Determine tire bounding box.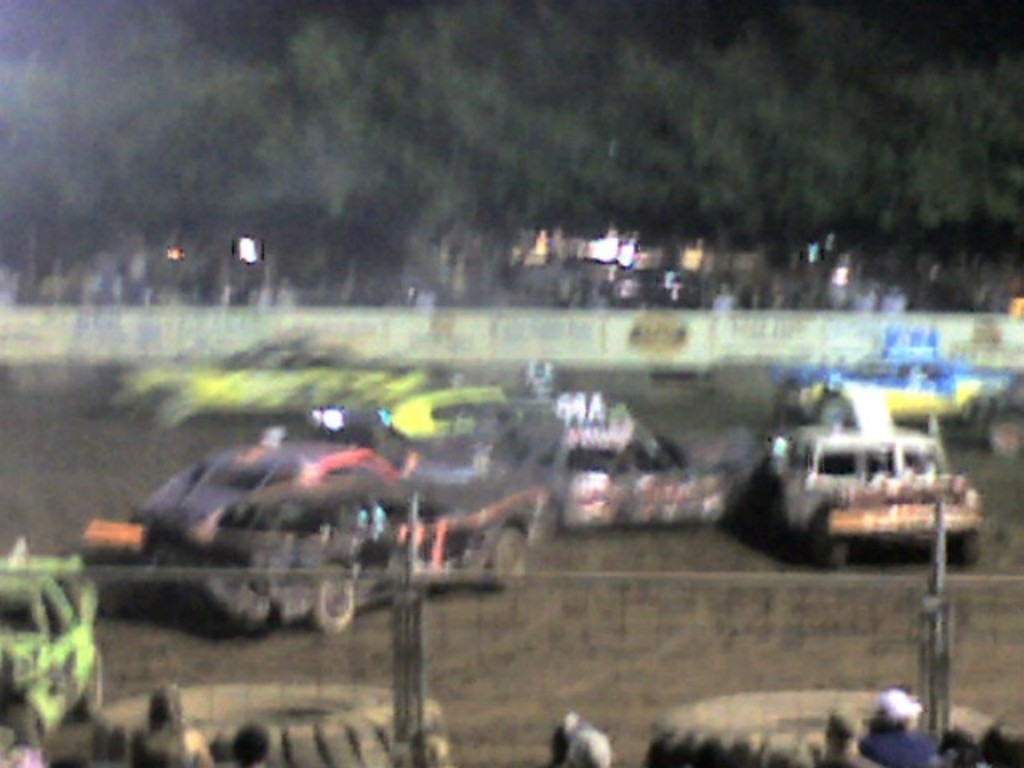
Determined: [x1=485, y1=531, x2=528, y2=592].
